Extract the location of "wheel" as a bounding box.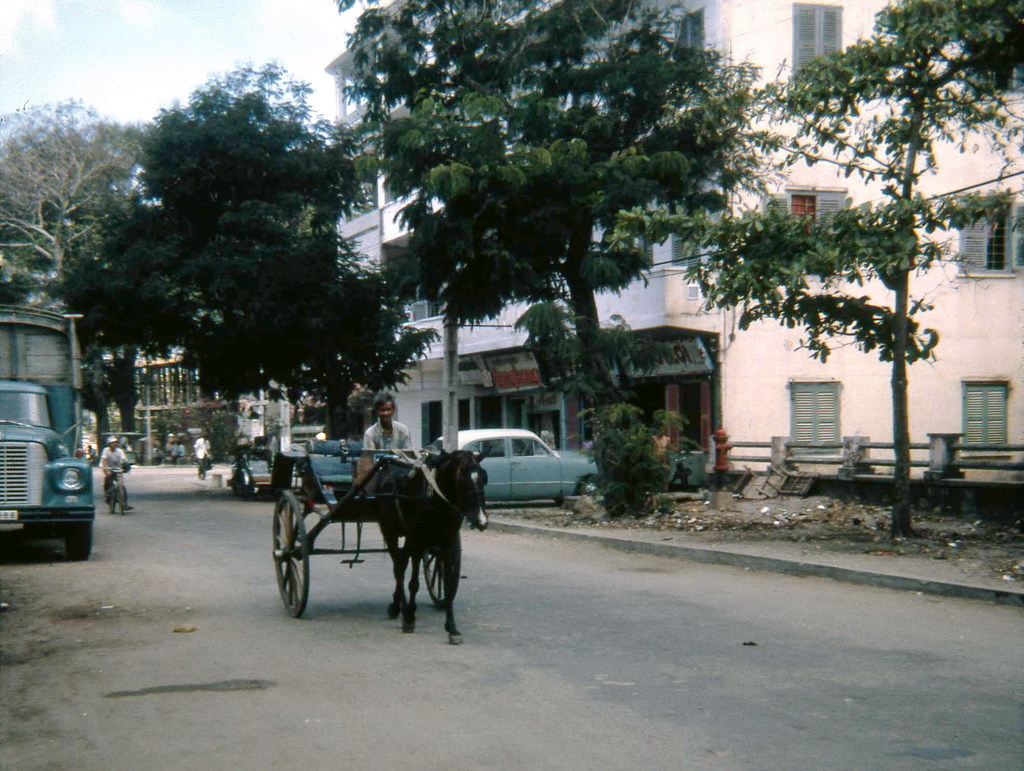
crop(64, 526, 93, 562).
